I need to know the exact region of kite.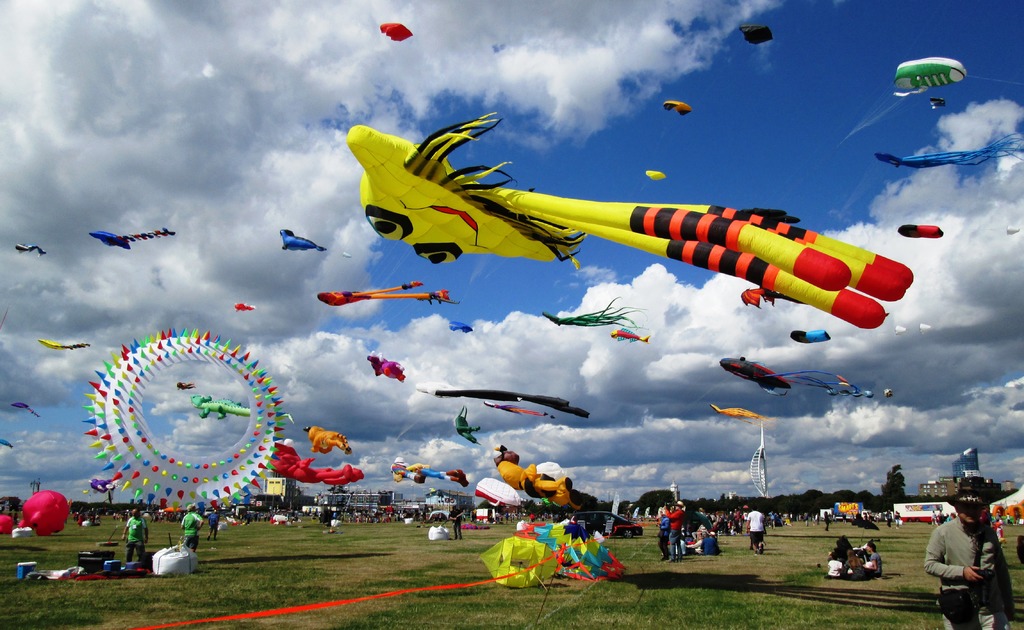
Region: [x1=452, y1=406, x2=484, y2=446].
